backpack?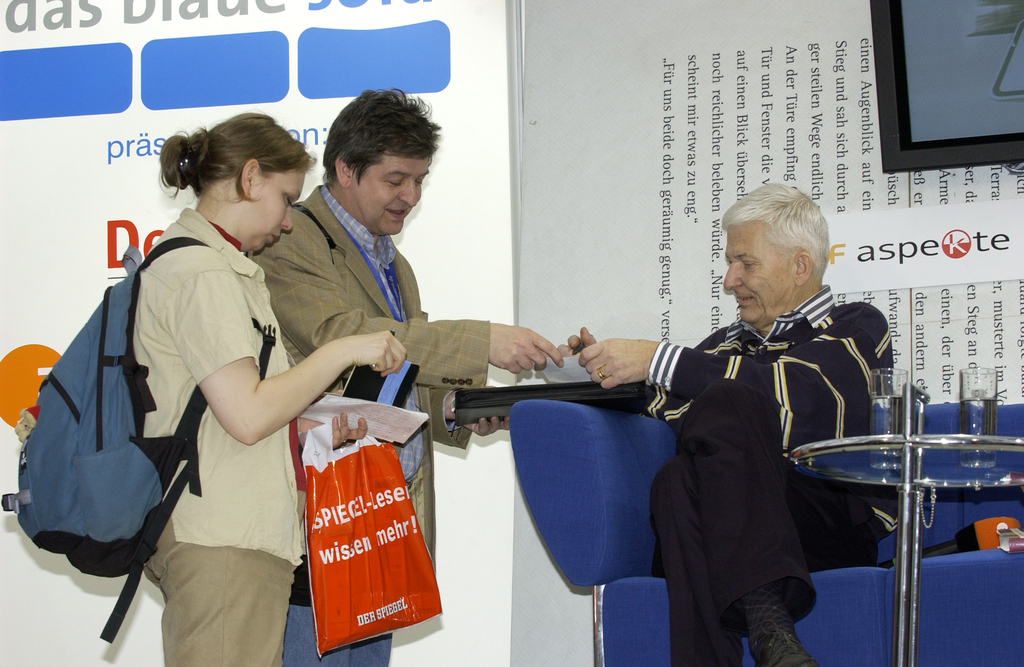
bbox=[0, 233, 278, 641]
